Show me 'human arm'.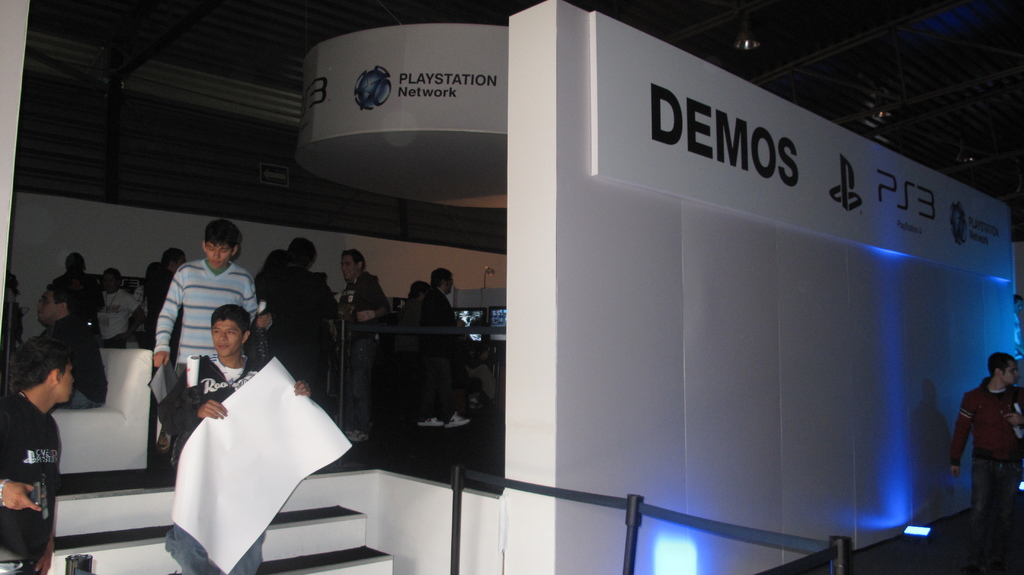
'human arm' is here: 294, 377, 311, 396.
